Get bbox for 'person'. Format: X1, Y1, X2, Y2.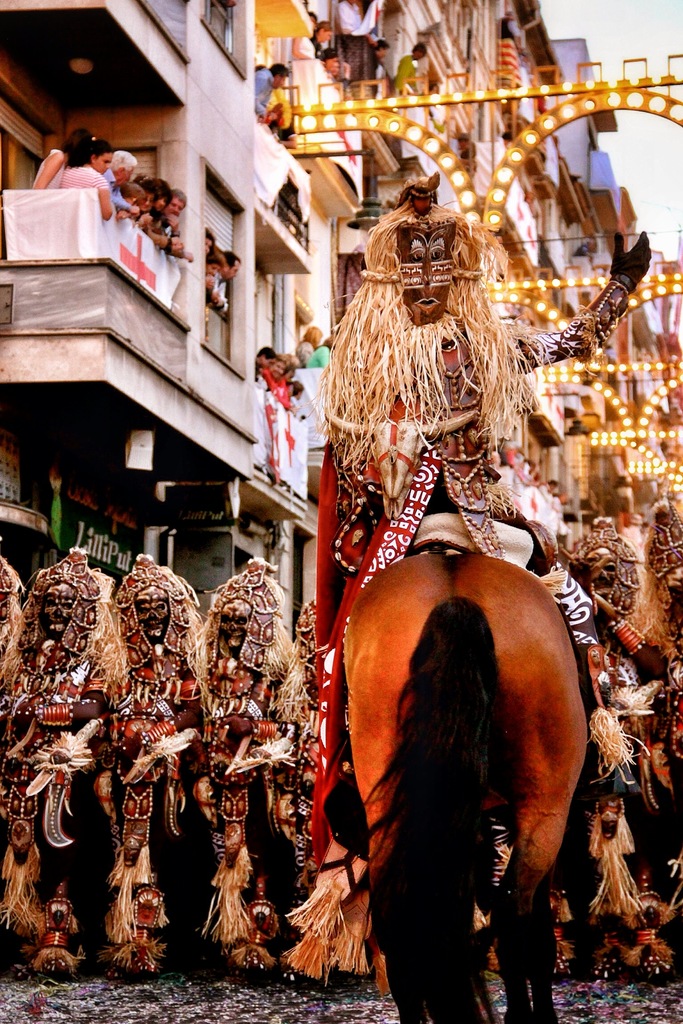
108, 143, 146, 213.
